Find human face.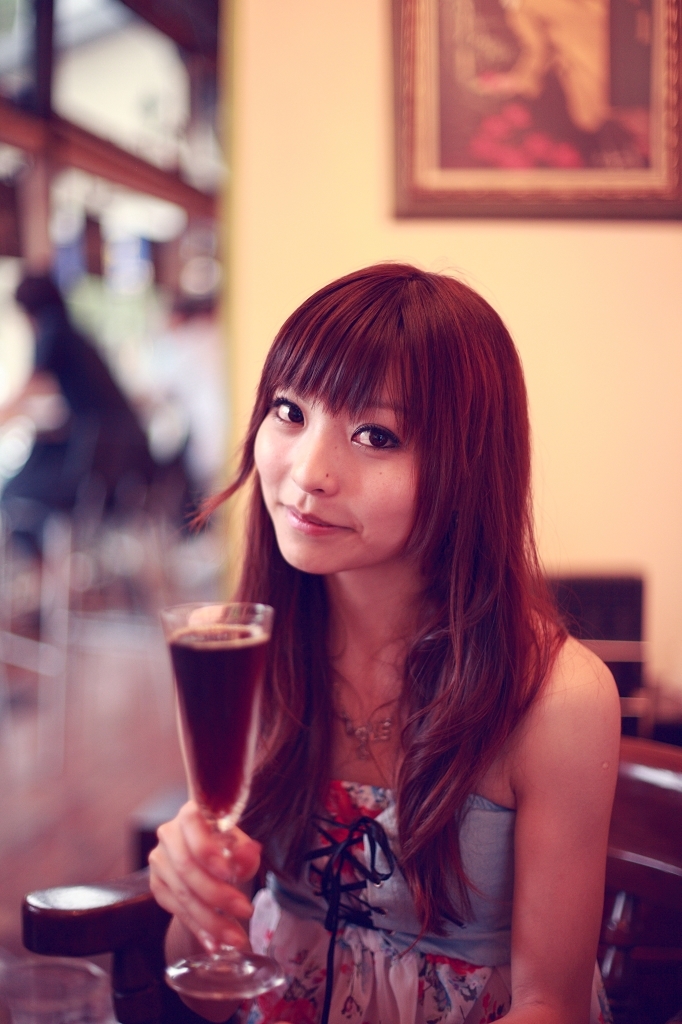
256, 357, 451, 578.
